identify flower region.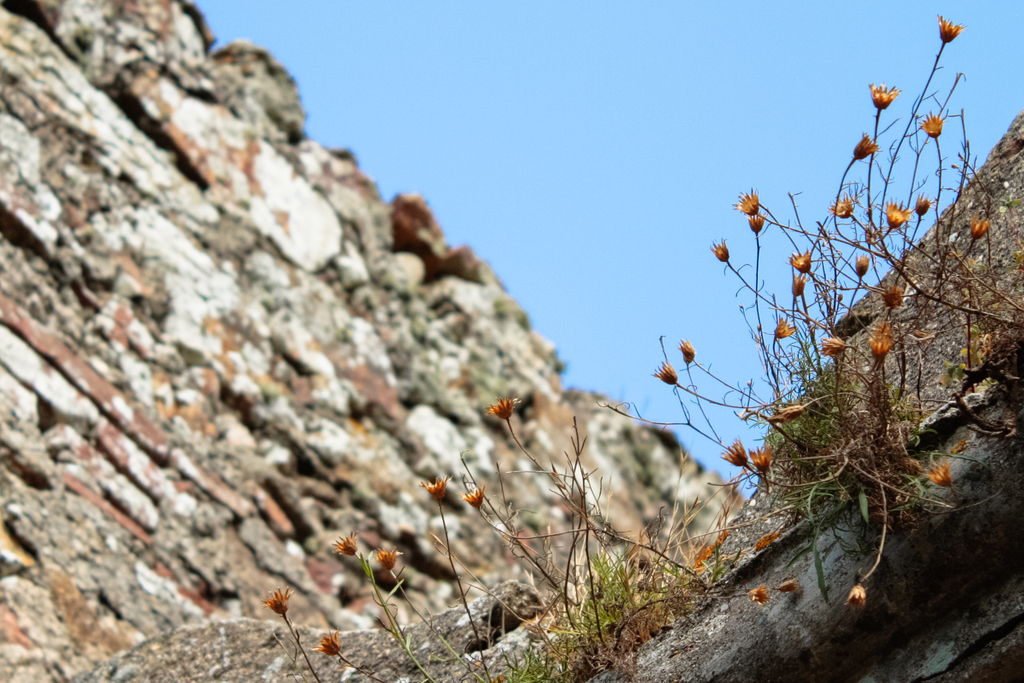
Region: 972 218 992 239.
